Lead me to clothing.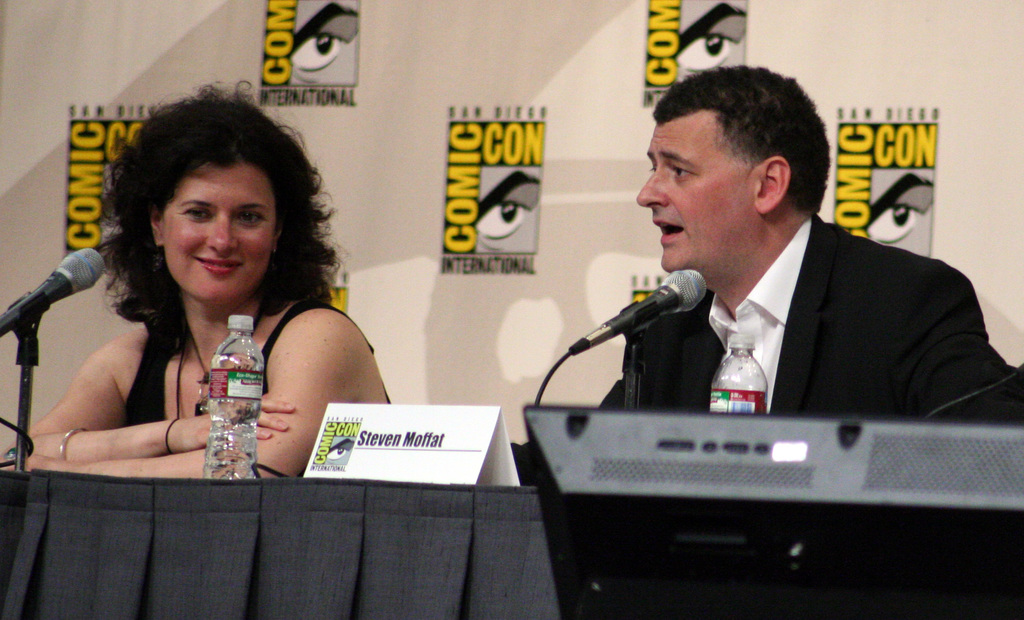
Lead to box(120, 301, 383, 429).
